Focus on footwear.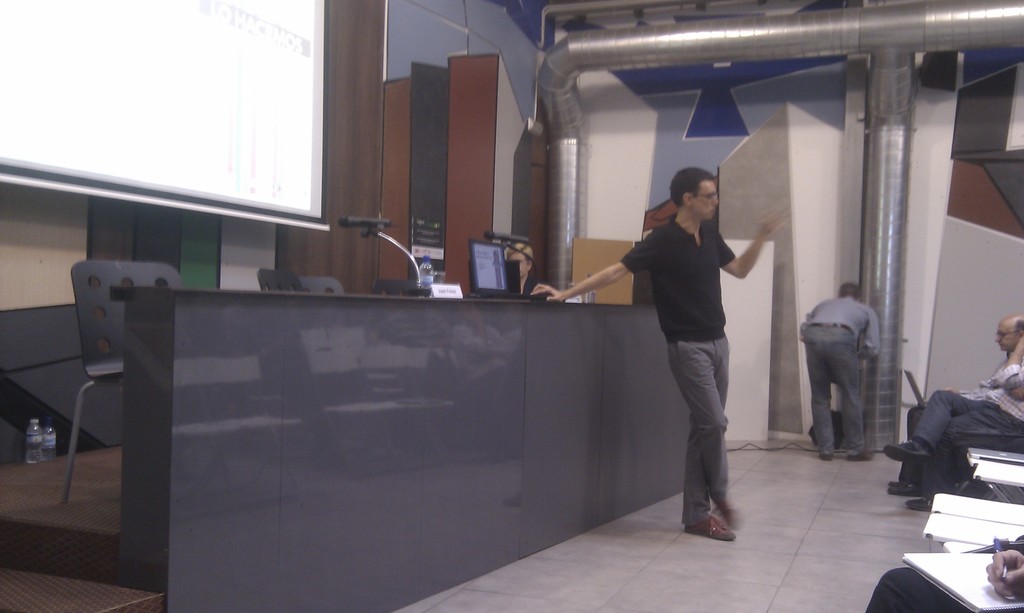
Focused at detection(686, 486, 751, 546).
